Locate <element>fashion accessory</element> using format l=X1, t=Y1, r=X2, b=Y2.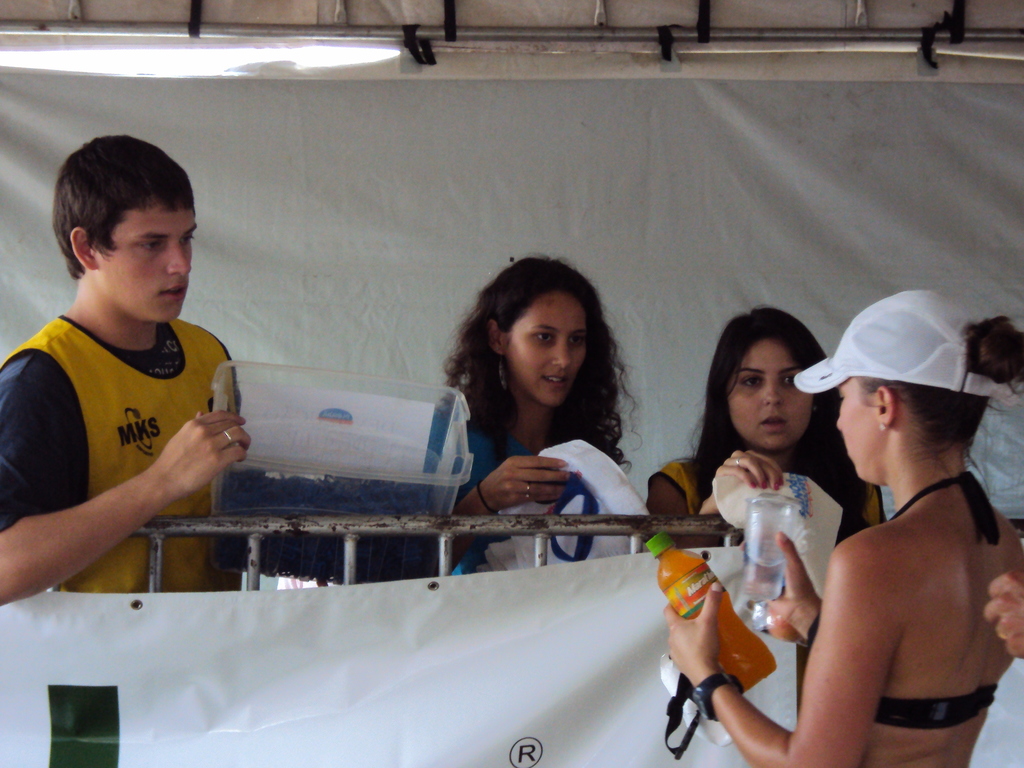
l=764, t=482, r=769, b=492.
